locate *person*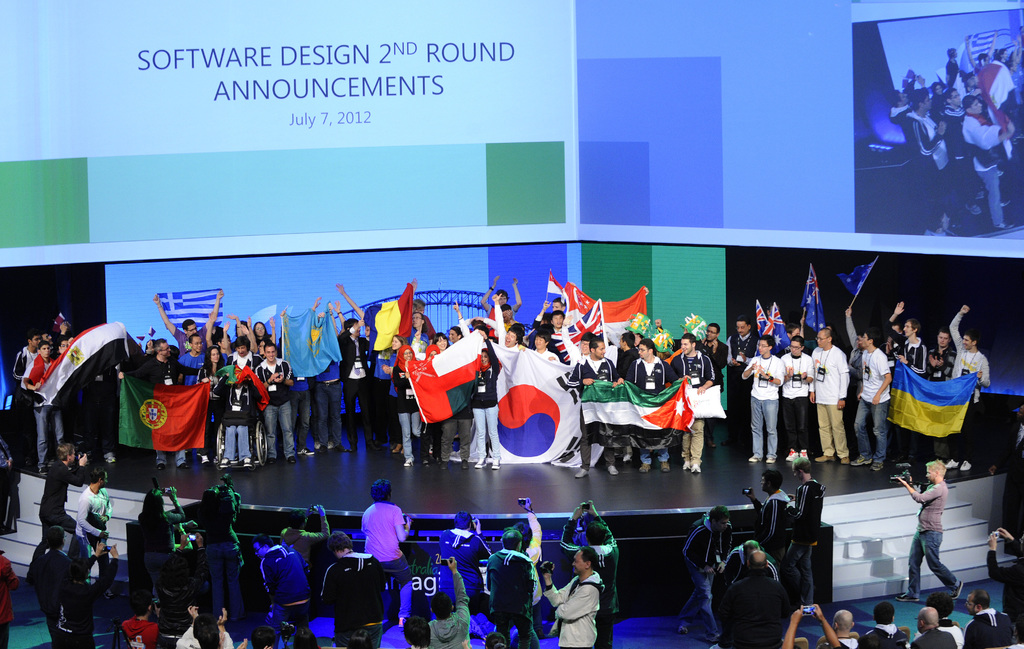
<box>739,463,797,534</box>
